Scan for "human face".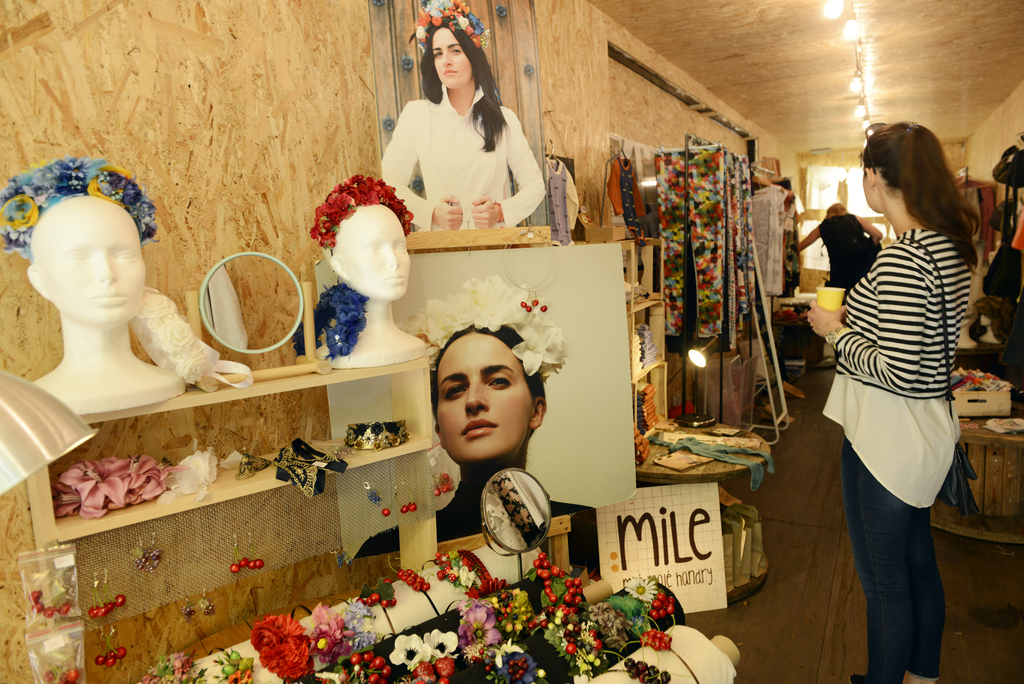
Scan result: region(860, 165, 878, 211).
